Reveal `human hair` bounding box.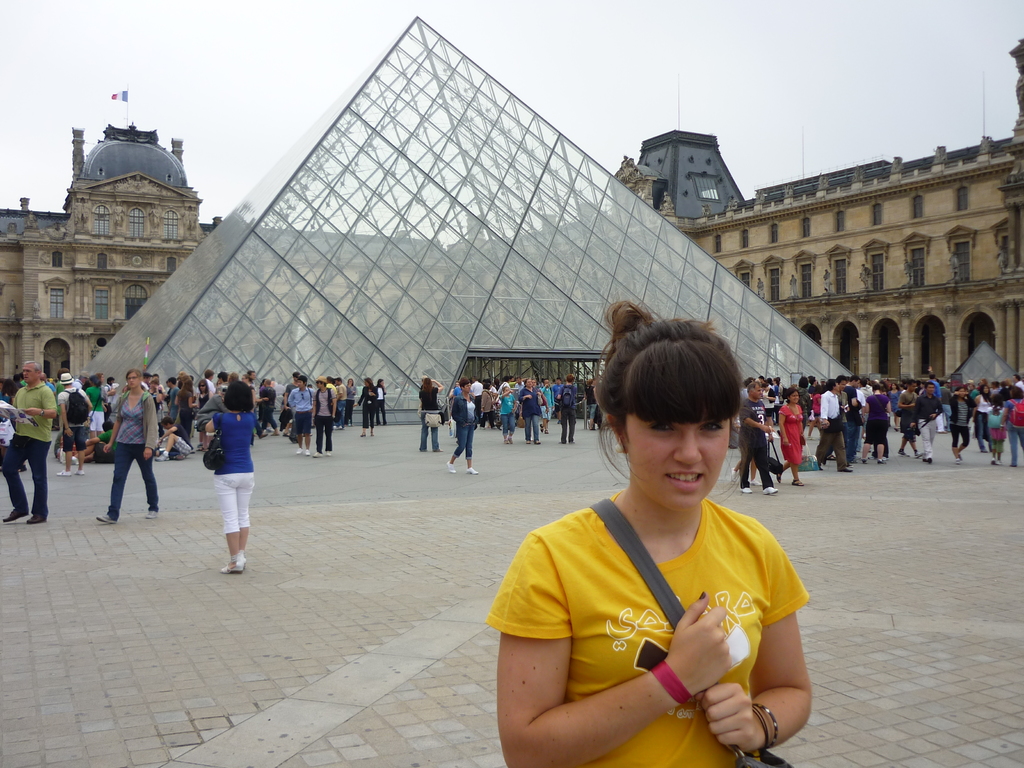
Revealed: (x1=297, y1=372, x2=309, y2=387).
